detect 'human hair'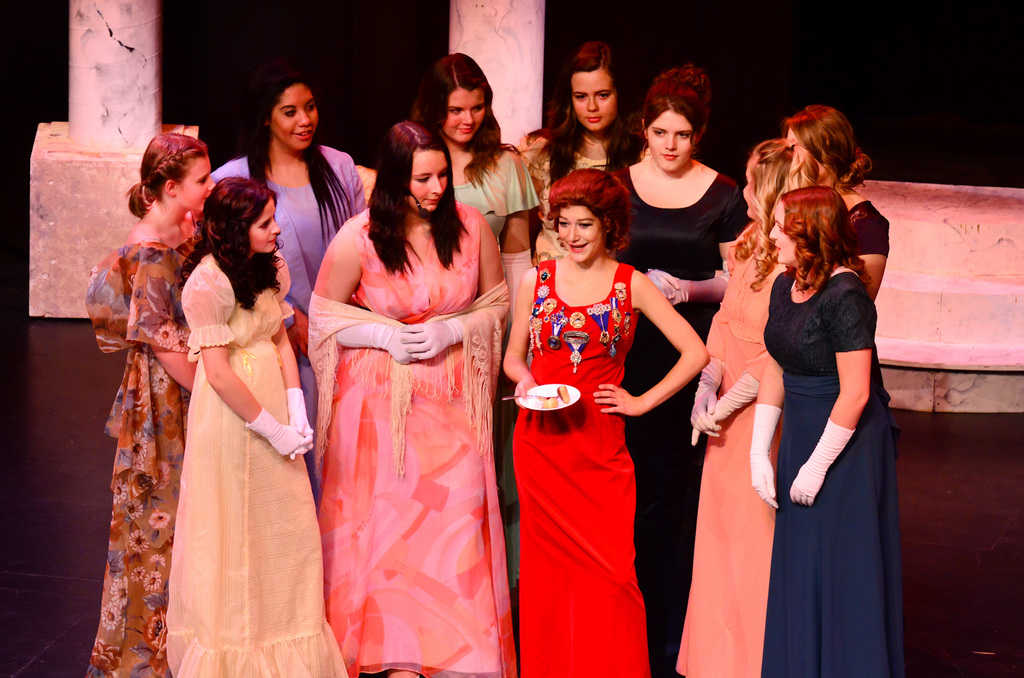
box(412, 53, 517, 184)
